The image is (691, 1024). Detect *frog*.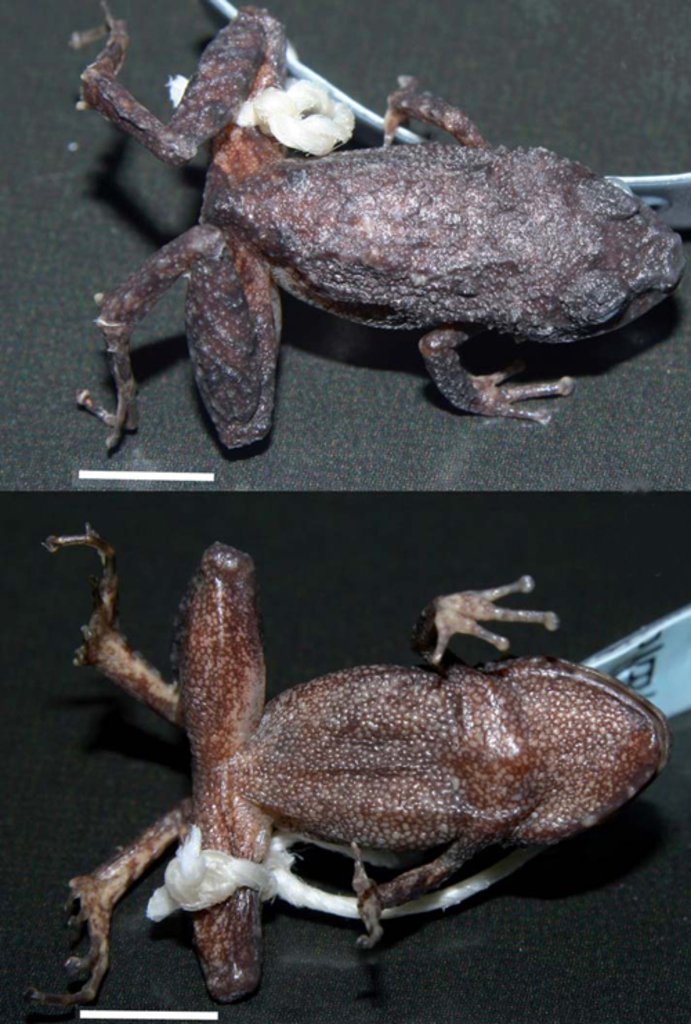
Detection: bbox=[28, 518, 672, 1001].
